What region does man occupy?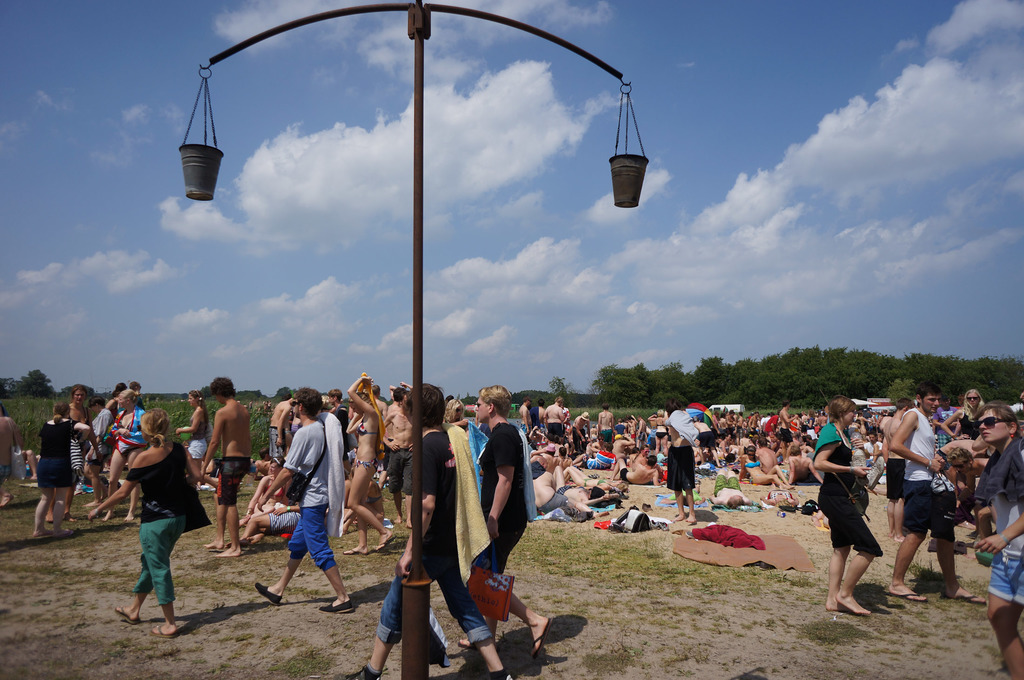
left=0, top=413, right=24, bottom=509.
